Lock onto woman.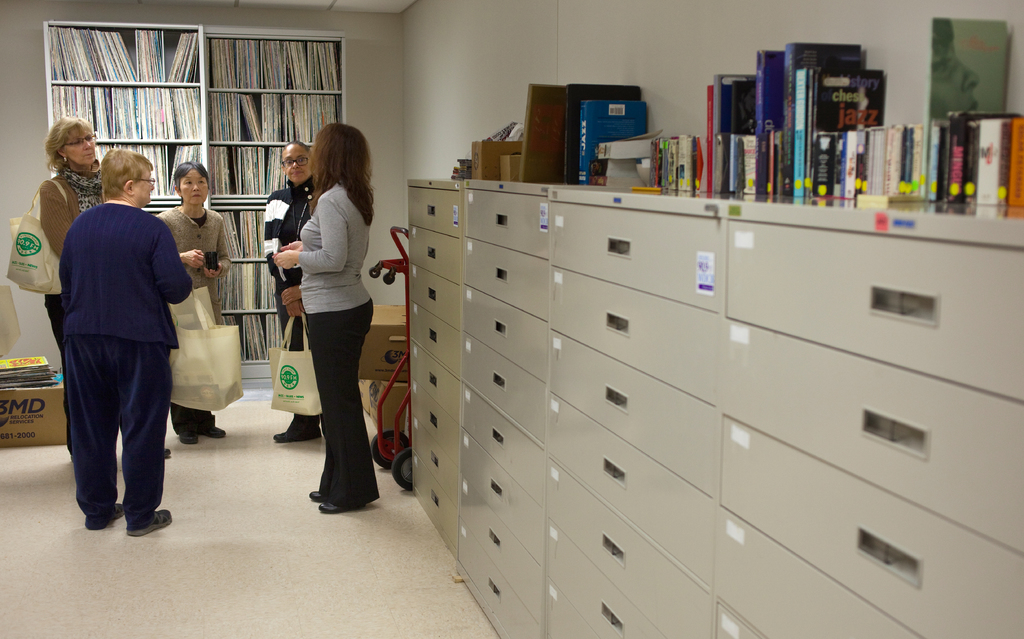
Locked: bbox(266, 140, 326, 442).
